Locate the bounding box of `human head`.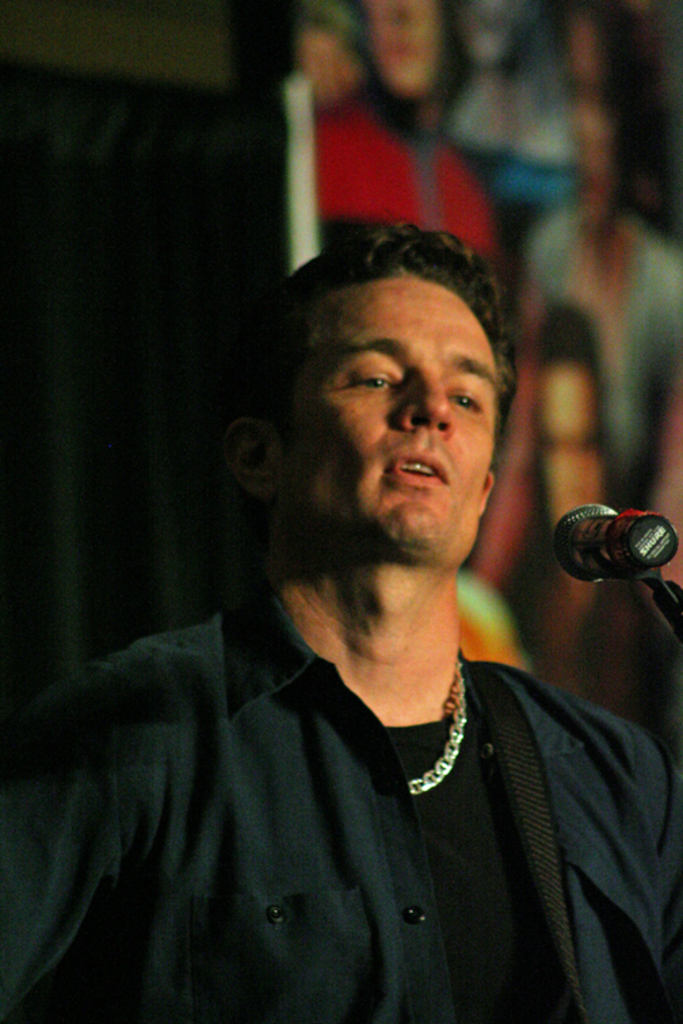
Bounding box: bbox=(274, 241, 526, 608).
